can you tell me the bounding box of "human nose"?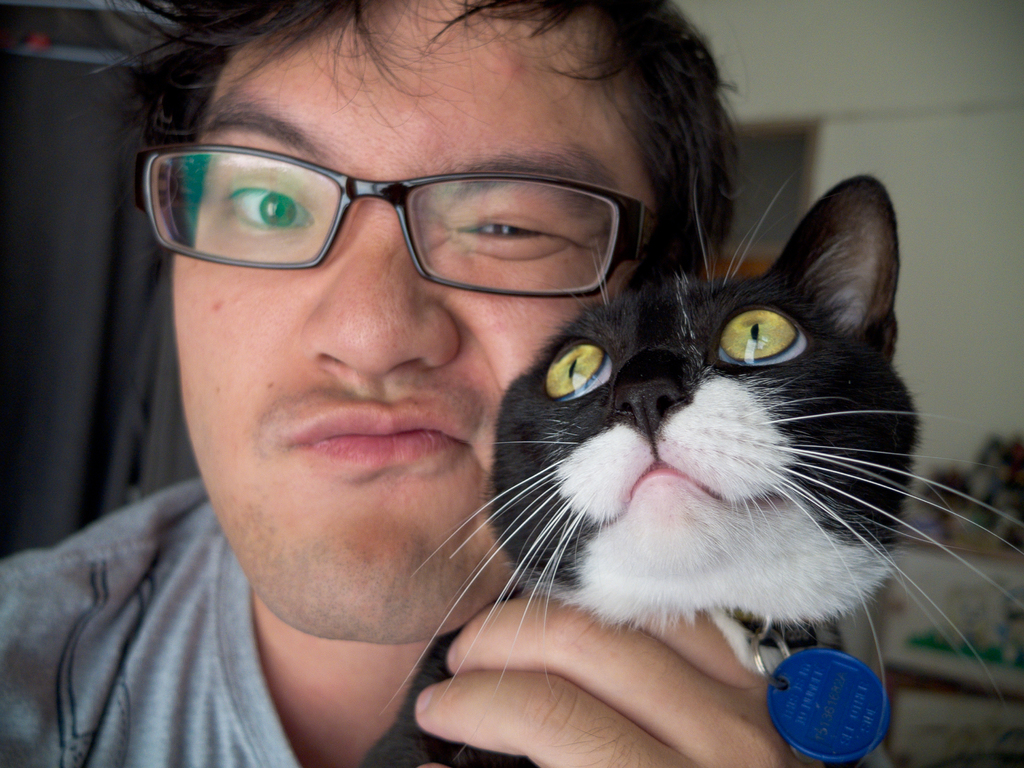
[297,196,459,377].
